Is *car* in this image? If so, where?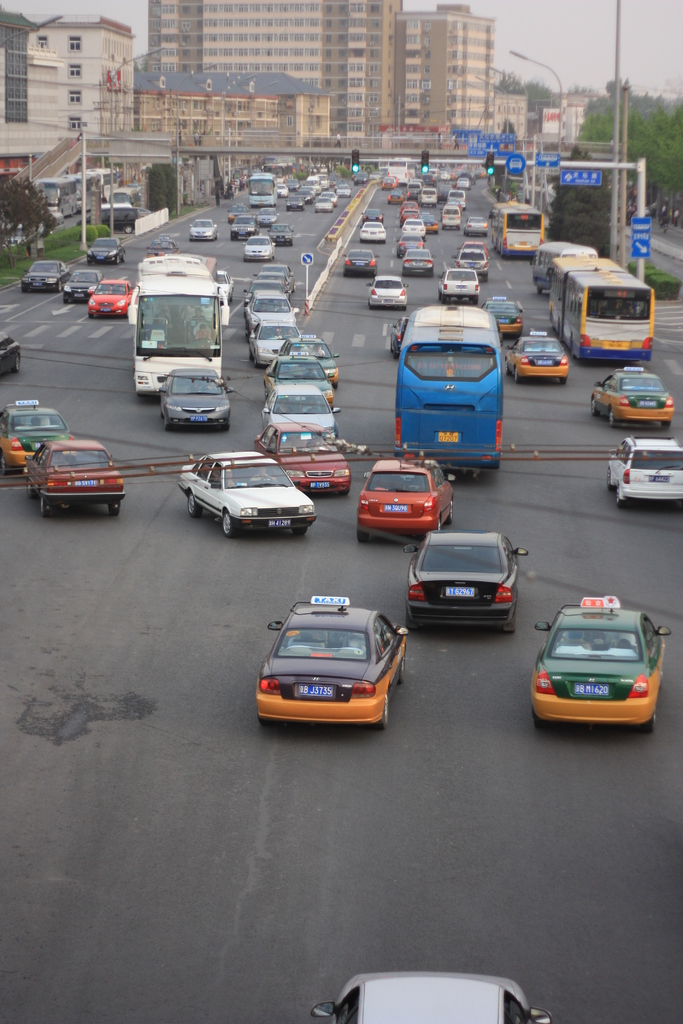
Yes, at bbox(311, 970, 549, 1023).
